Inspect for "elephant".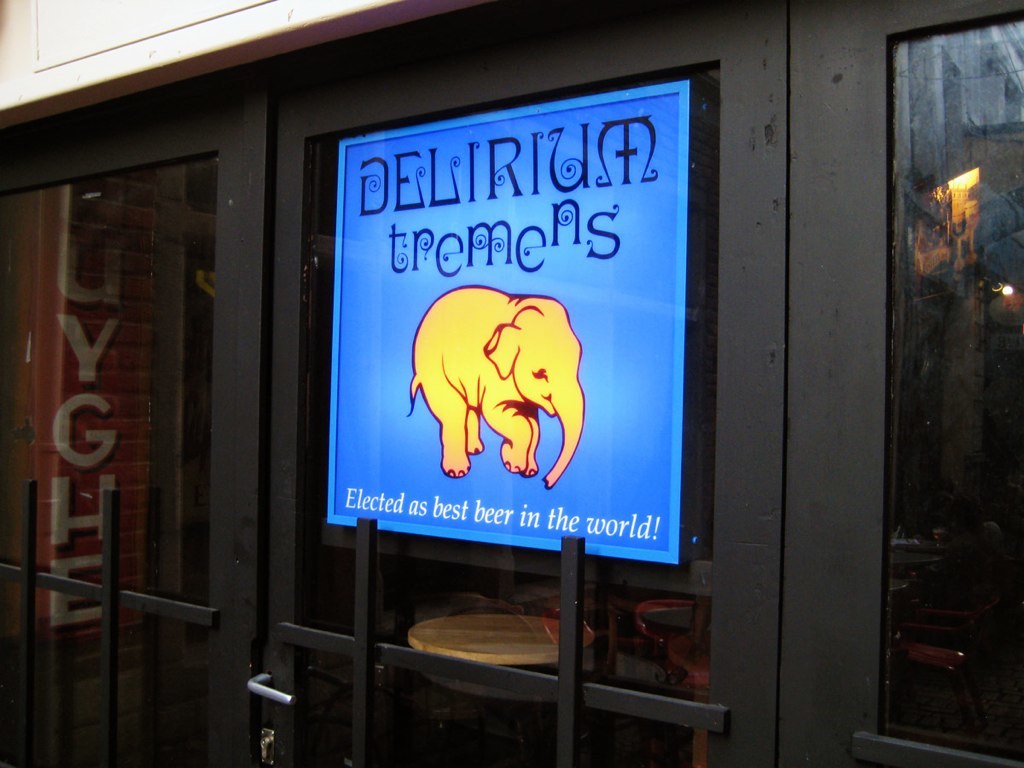
Inspection: l=409, t=279, r=590, b=484.
